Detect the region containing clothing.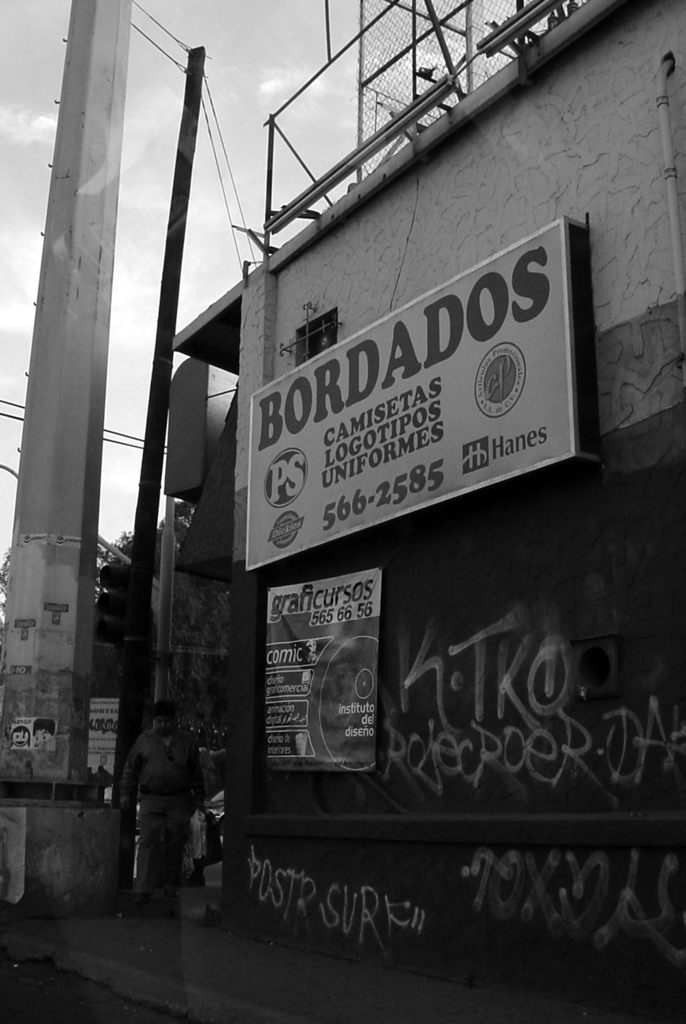
box(124, 730, 212, 893).
